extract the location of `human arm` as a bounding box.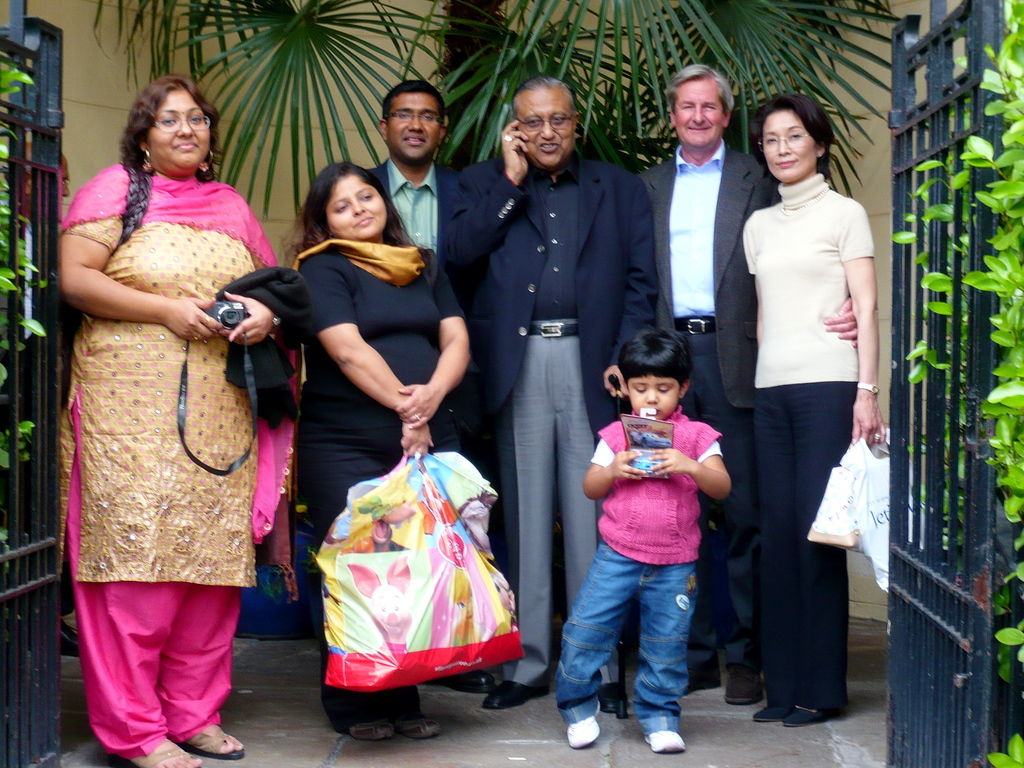
bbox(605, 182, 659, 399).
